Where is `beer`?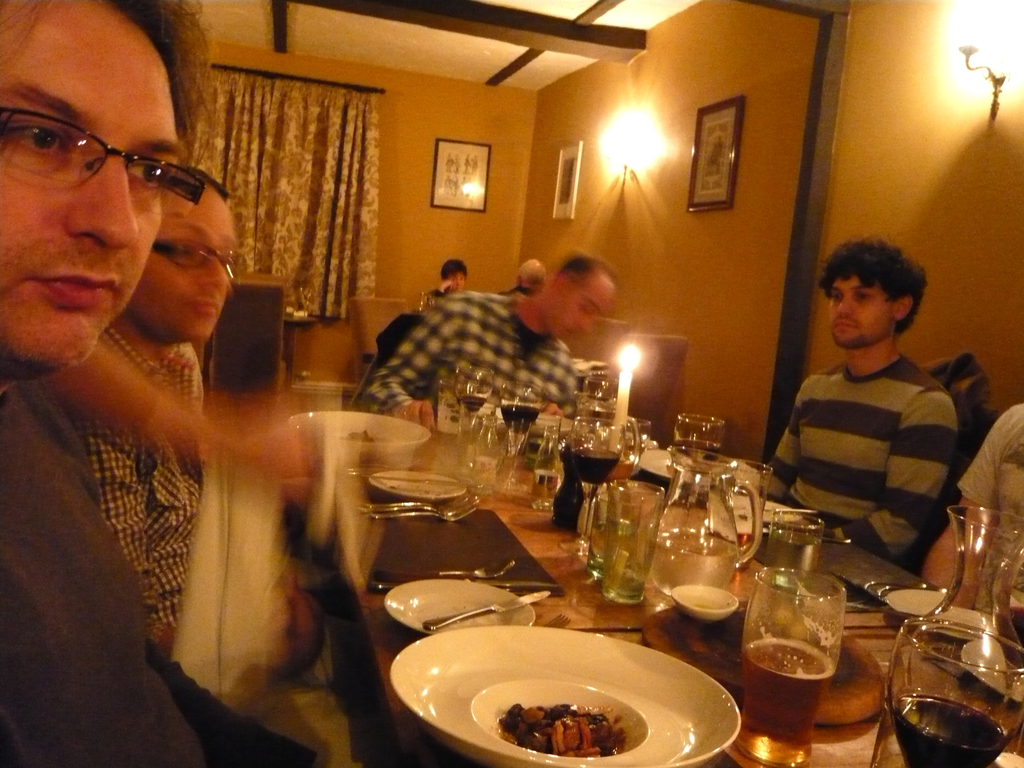
(733,637,835,766).
